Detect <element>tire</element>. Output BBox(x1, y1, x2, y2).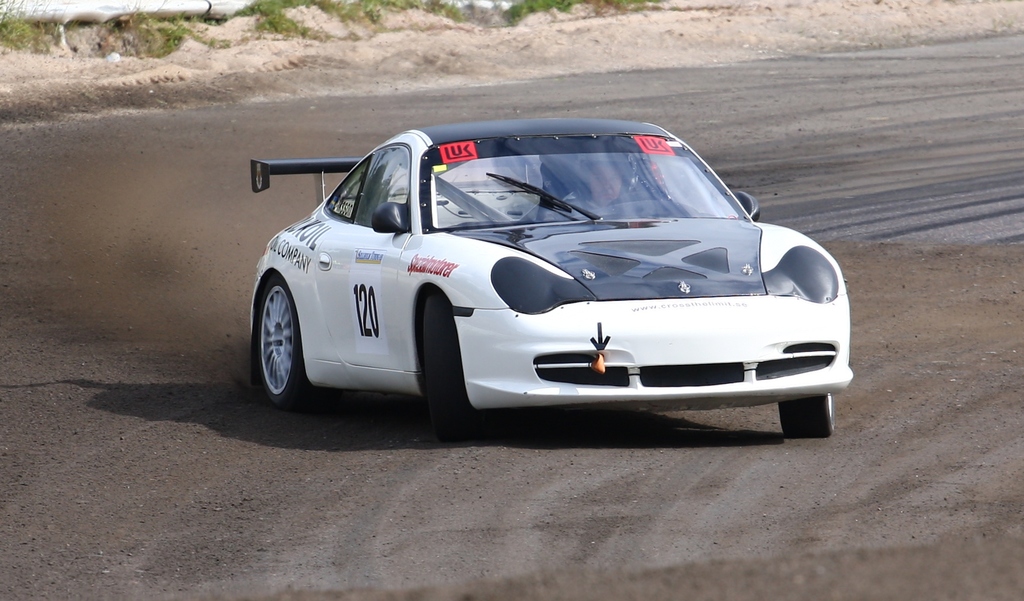
BBox(778, 392, 836, 442).
